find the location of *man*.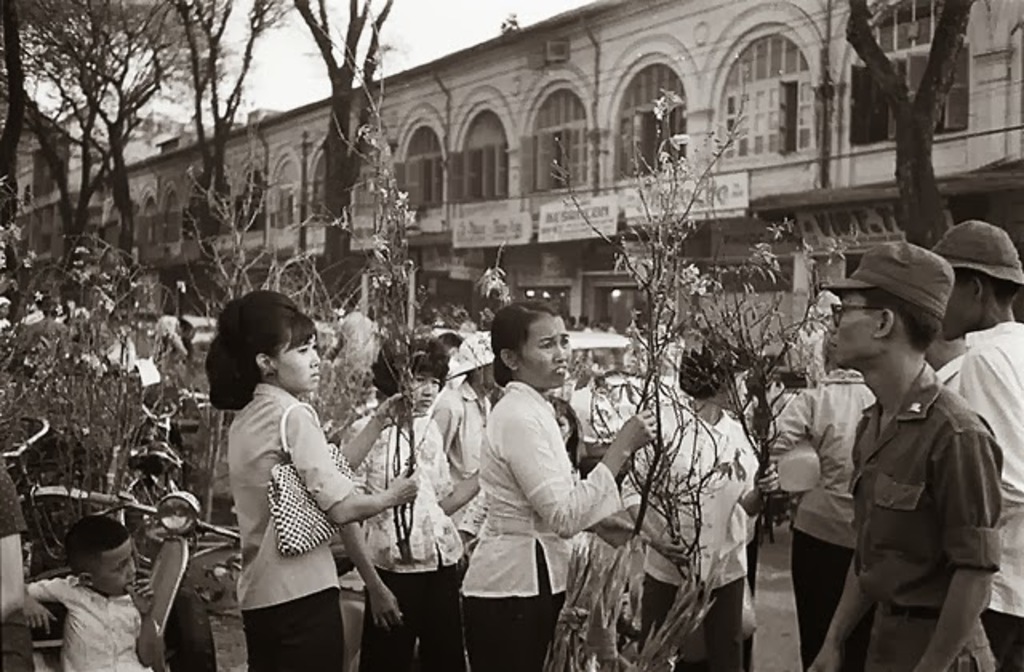
Location: [922,322,963,406].
